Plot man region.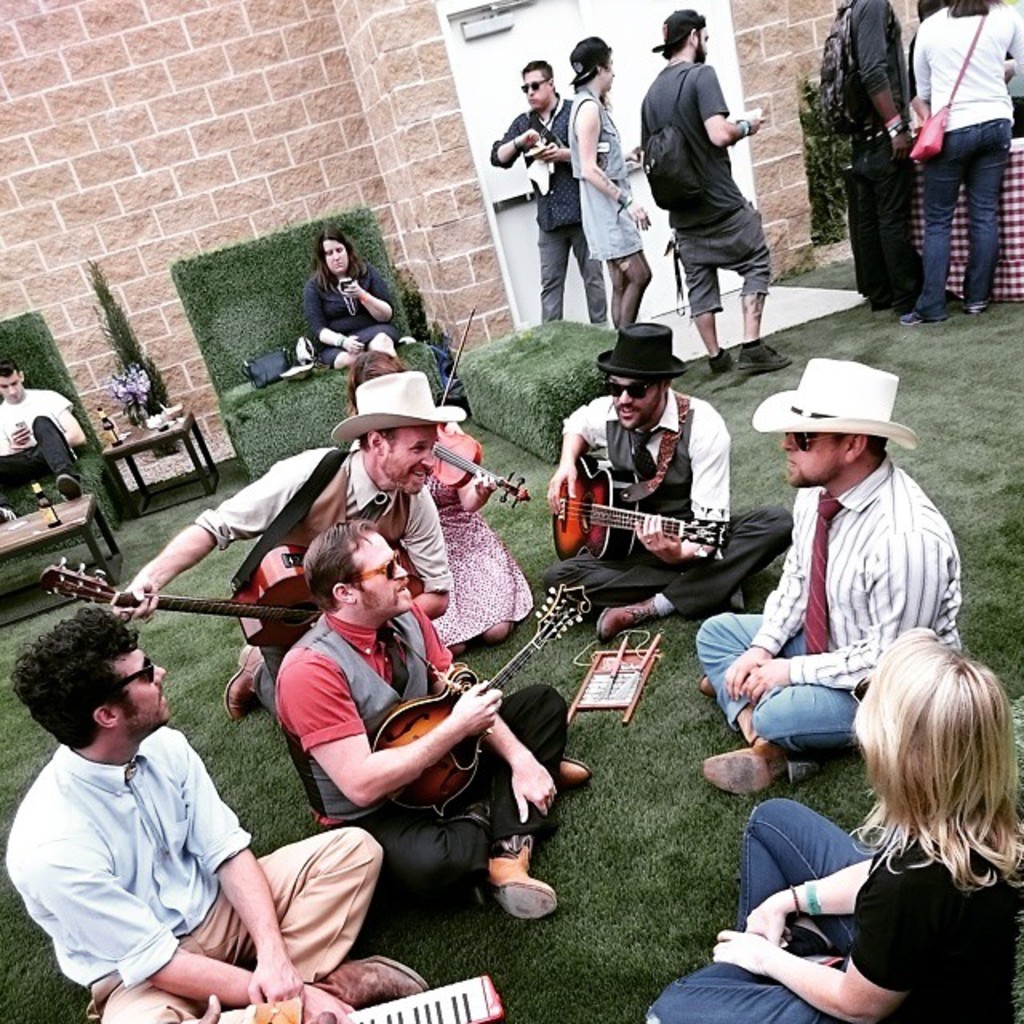
Plotted at detection(694, 357, 963, 795).
